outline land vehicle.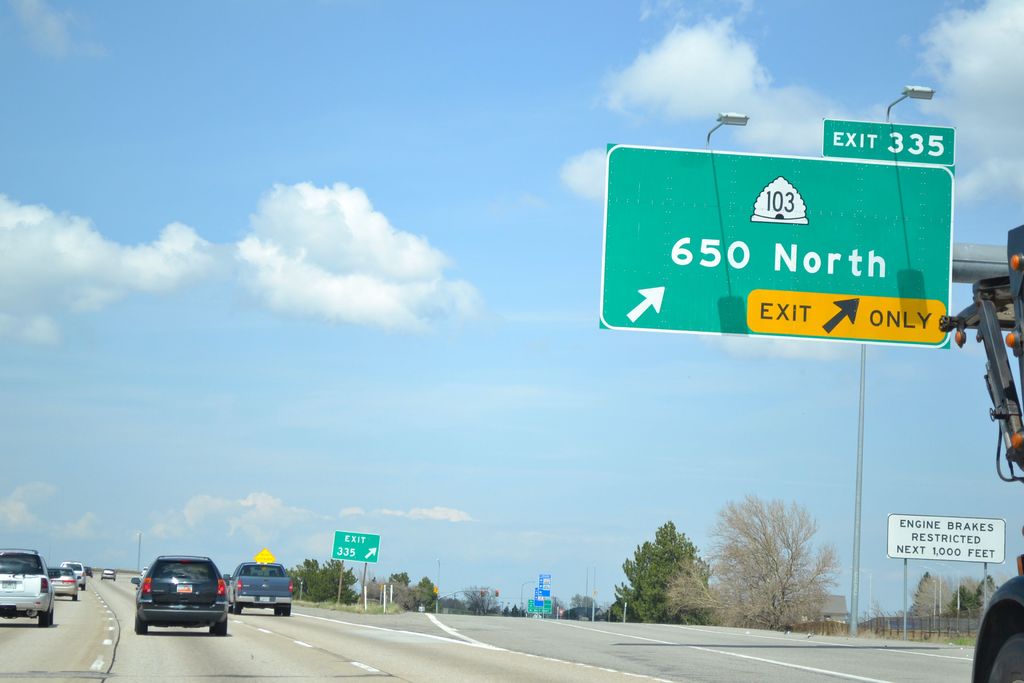
Outline: 56 570 75 599.
